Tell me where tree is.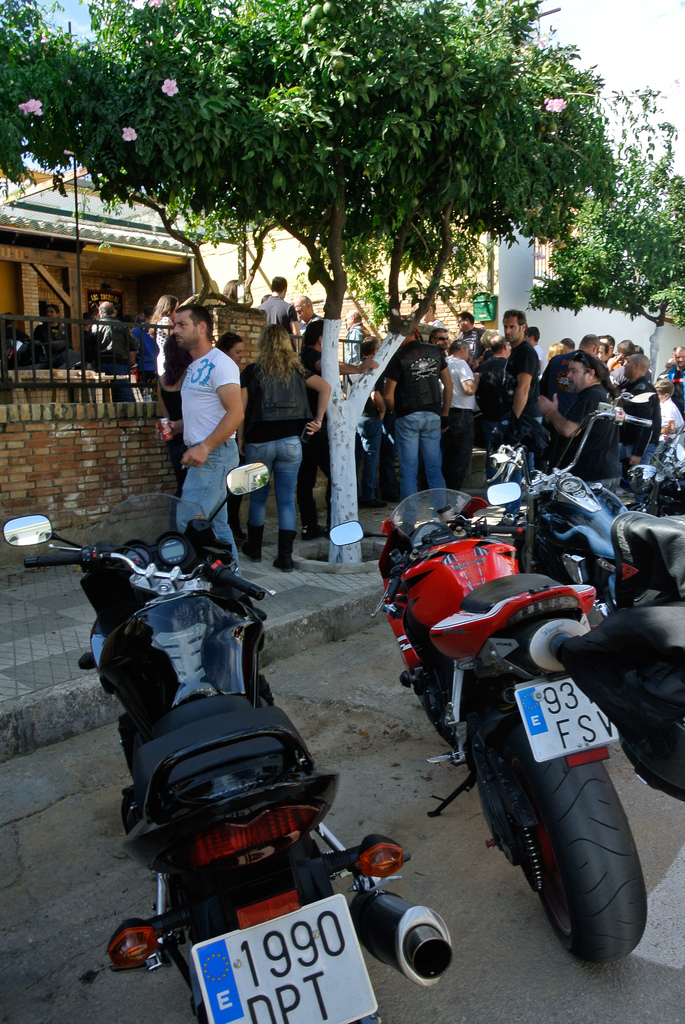
tree is at bbox=[37, 0, 631, 577].
